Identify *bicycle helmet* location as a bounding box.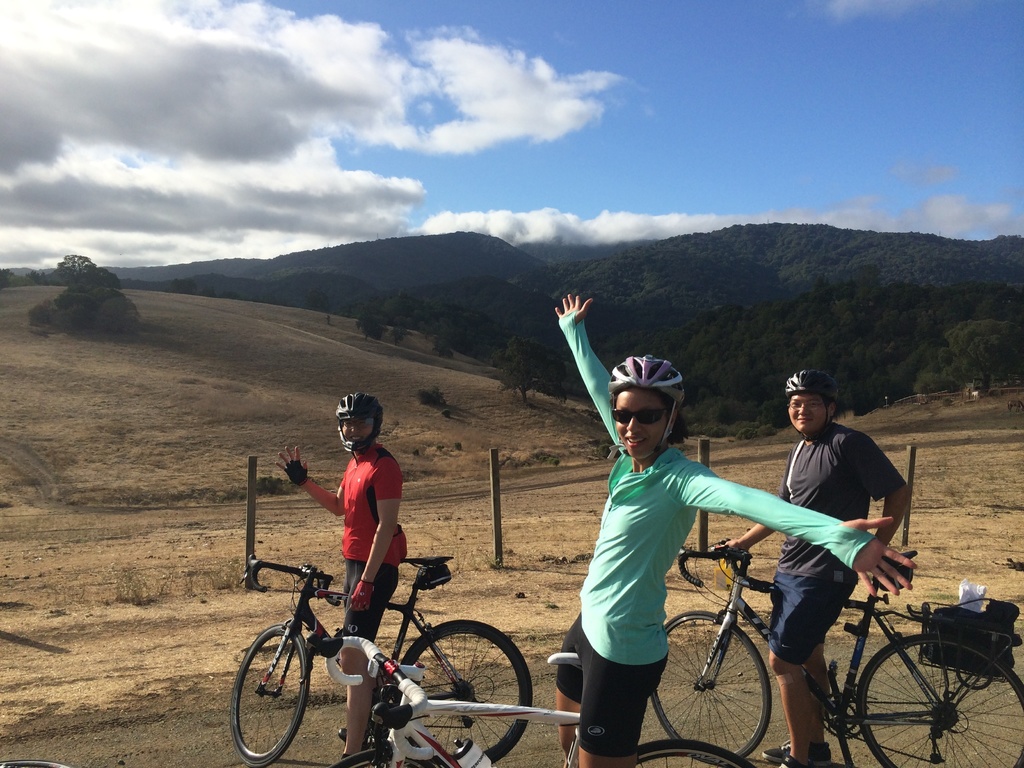
BBox(604, 352, 686, 446).
